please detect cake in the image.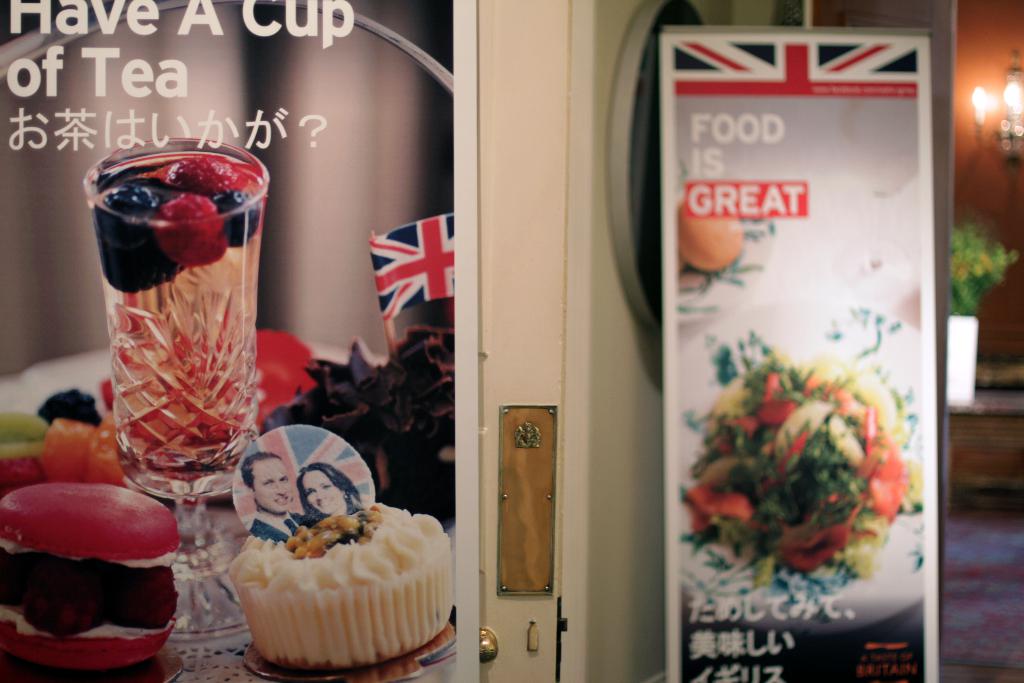
(x1=220, y1=494, x2=464, y2=675).
